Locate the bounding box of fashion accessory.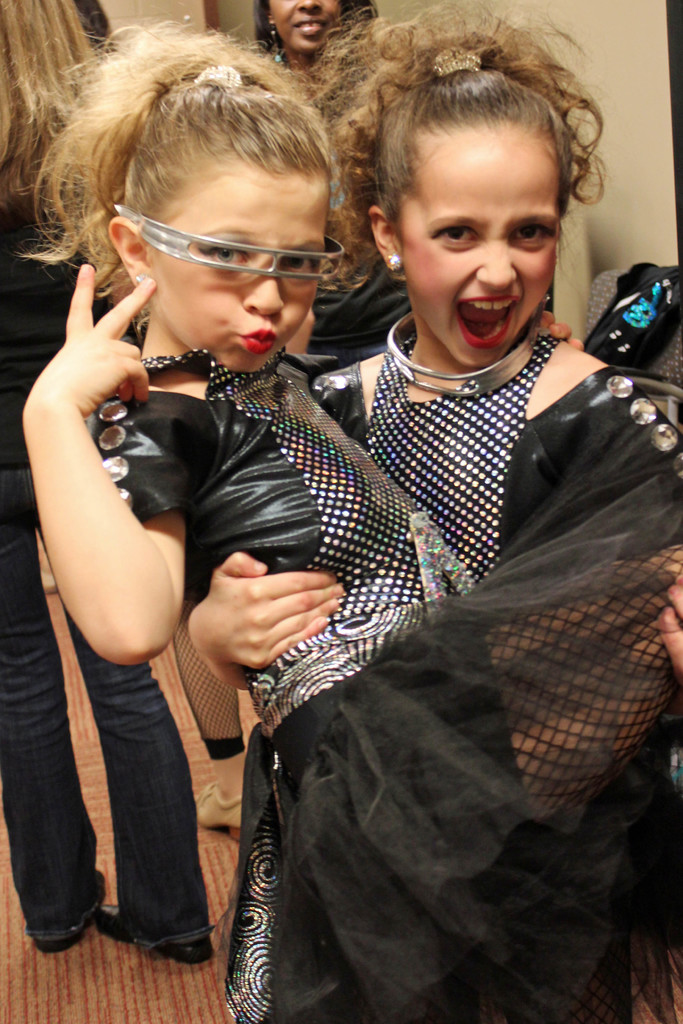
Bounding box: pyautogui.locateOnScreen(190, 61, 242, 92).
